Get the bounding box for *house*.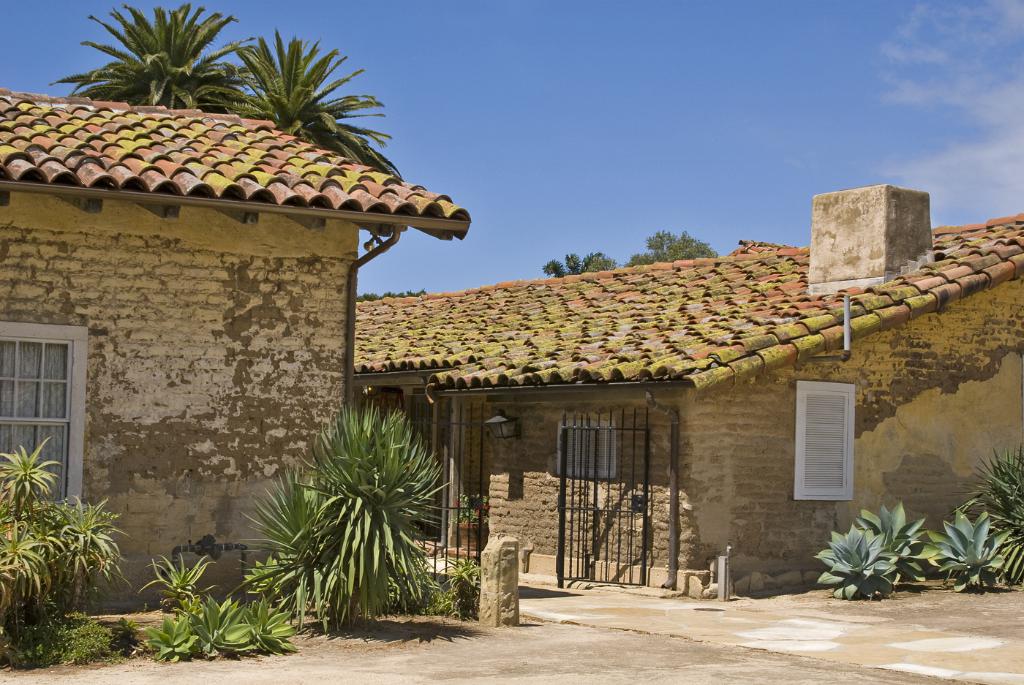
rect(0, 82, 468, 608).
